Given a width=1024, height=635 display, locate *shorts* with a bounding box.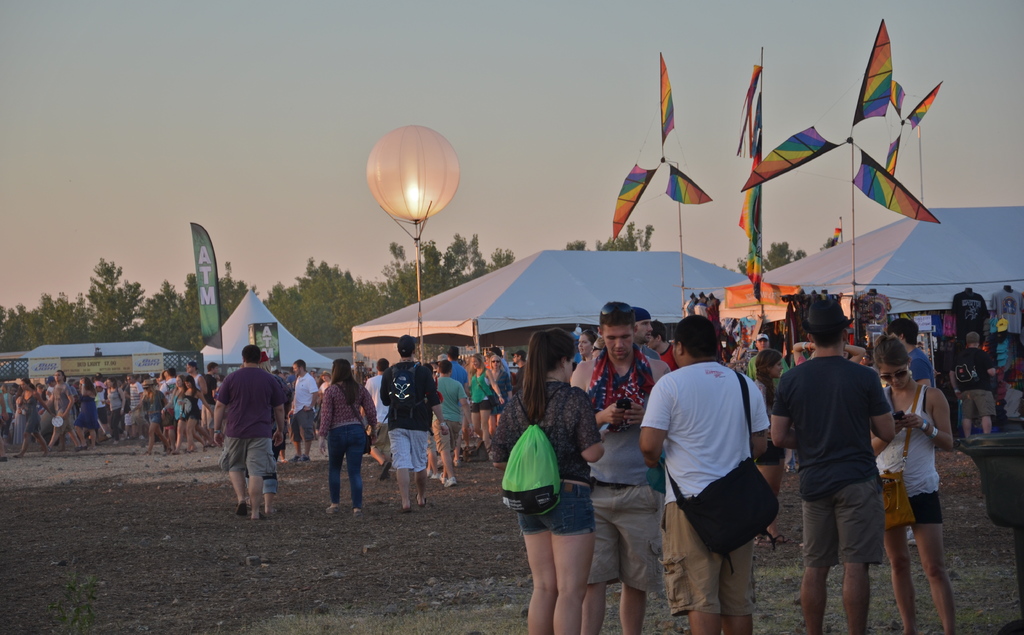
Located: 587/483/663/590.
